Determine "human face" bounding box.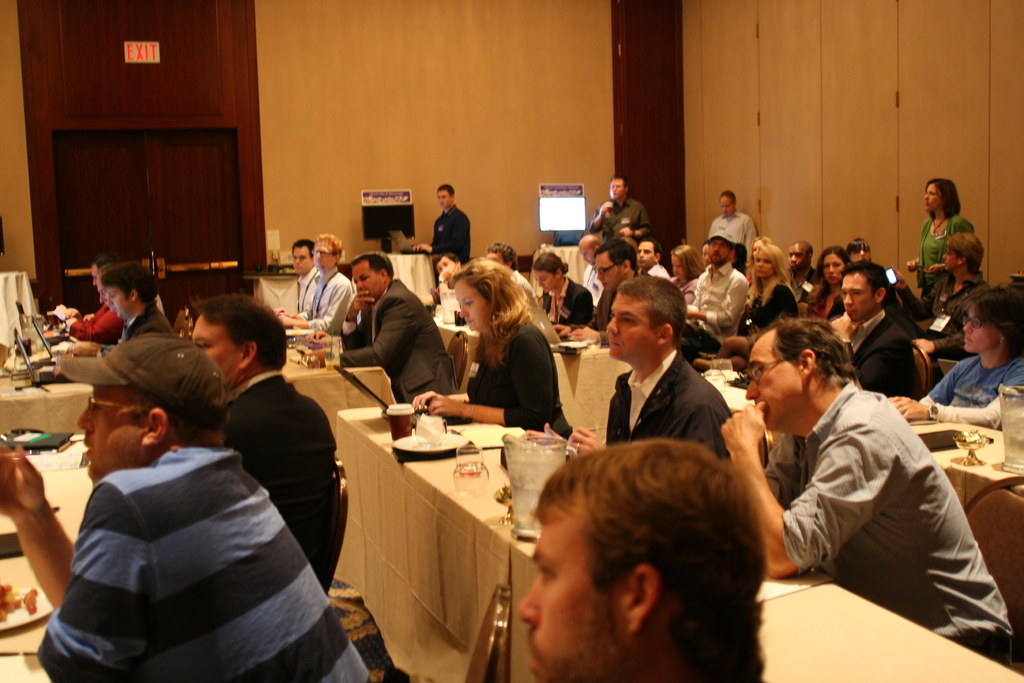
Determined: [left=190, top=315, right=240, bottom=387].
